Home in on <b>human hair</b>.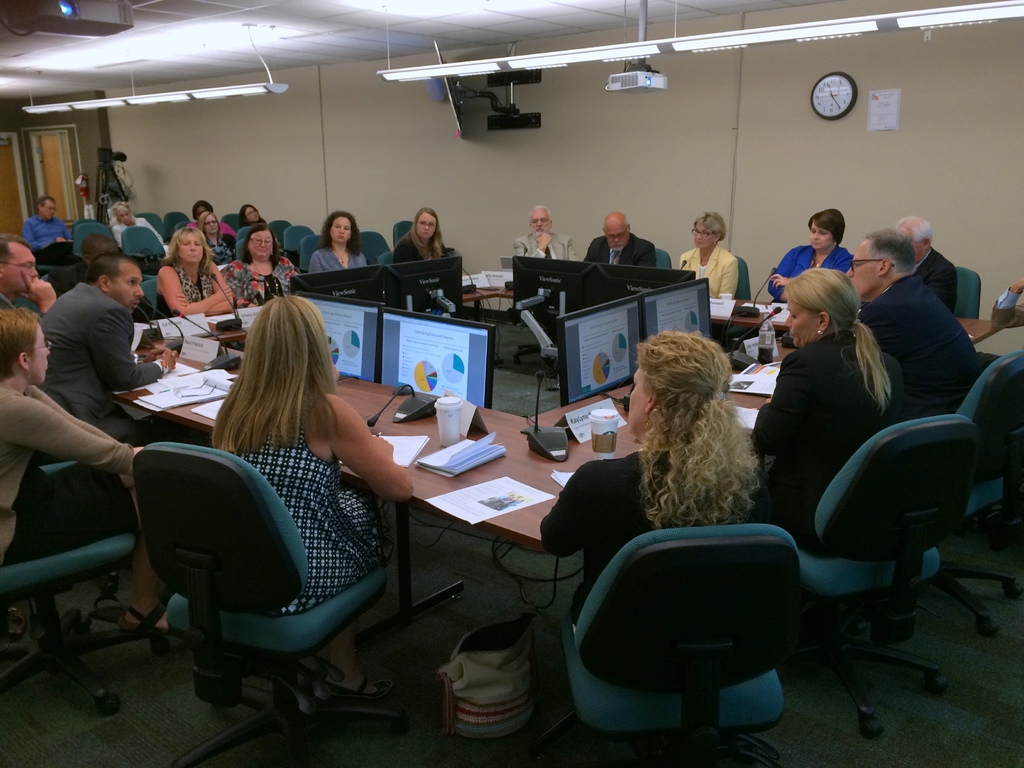
Homed in at 783/267/895/412.
